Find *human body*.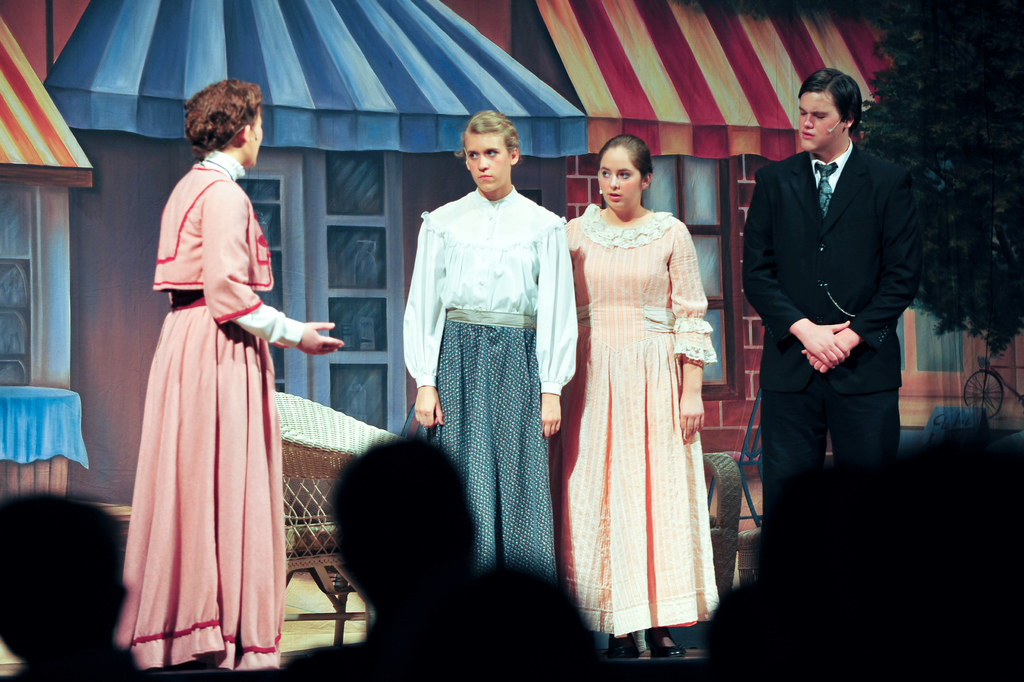
<box>400,187,577,599</box>.
